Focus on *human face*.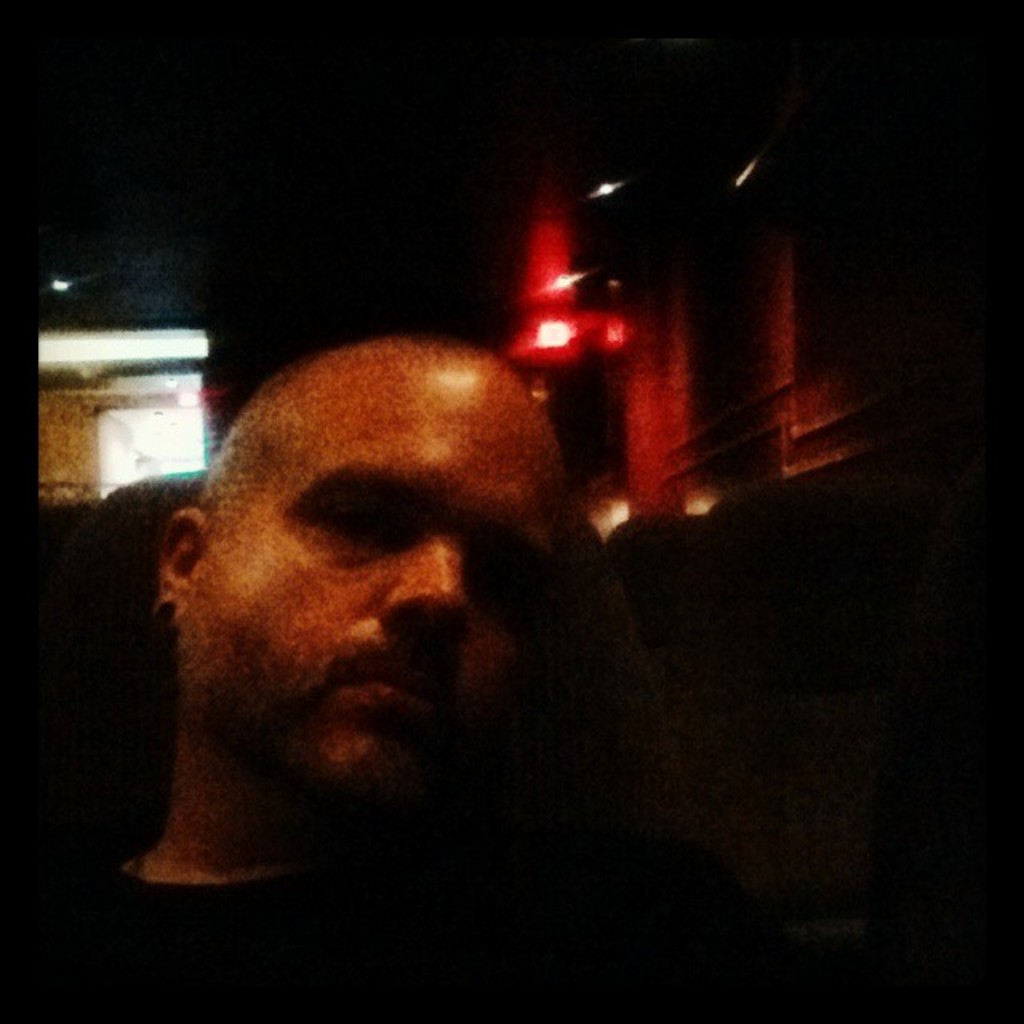
Focused at box=[229, 365, 562, 805].
